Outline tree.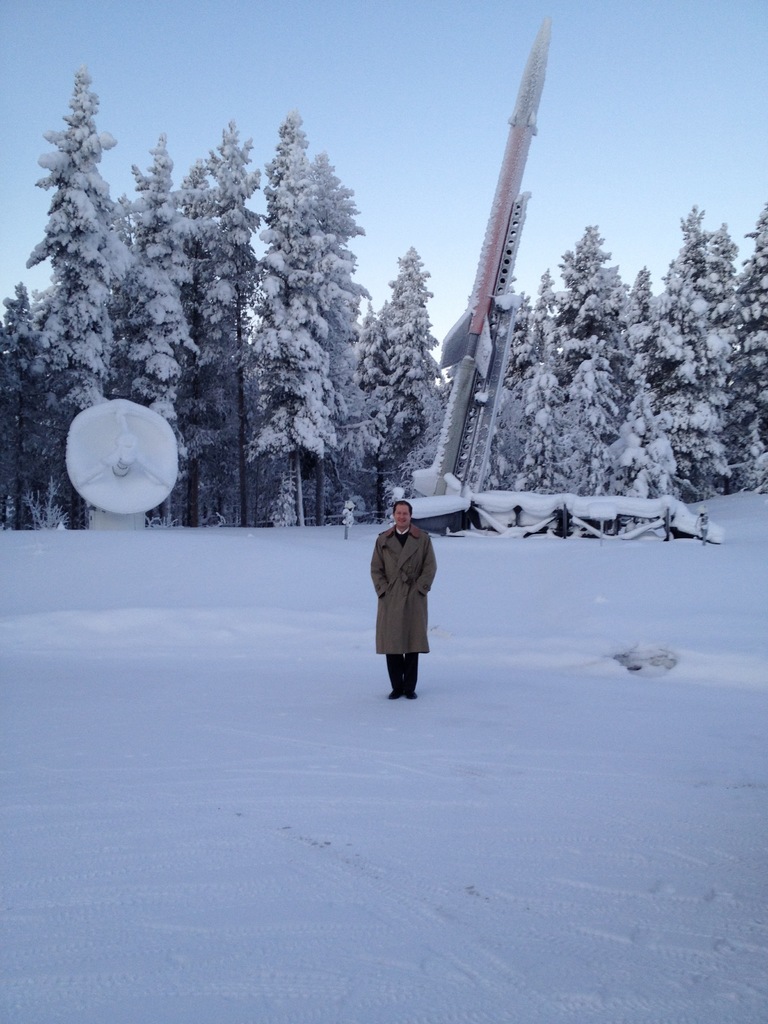
Outline: locate(721, 207, 767, 515).
